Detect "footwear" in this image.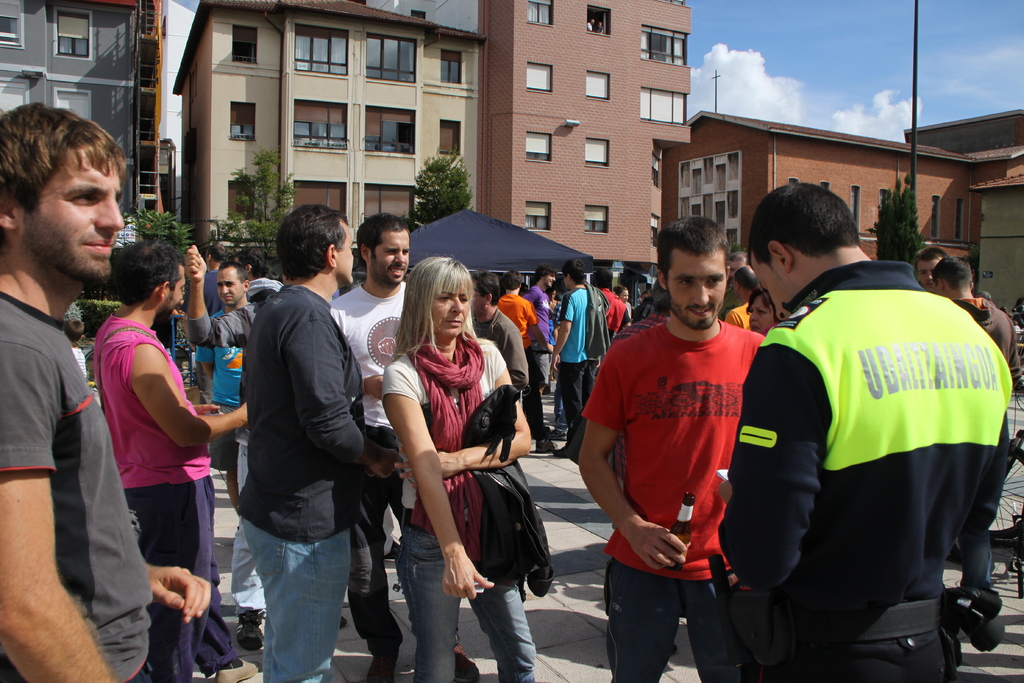
Detection: {"left": 550, "top": 427, "right": 570, "bottom": 443}.
